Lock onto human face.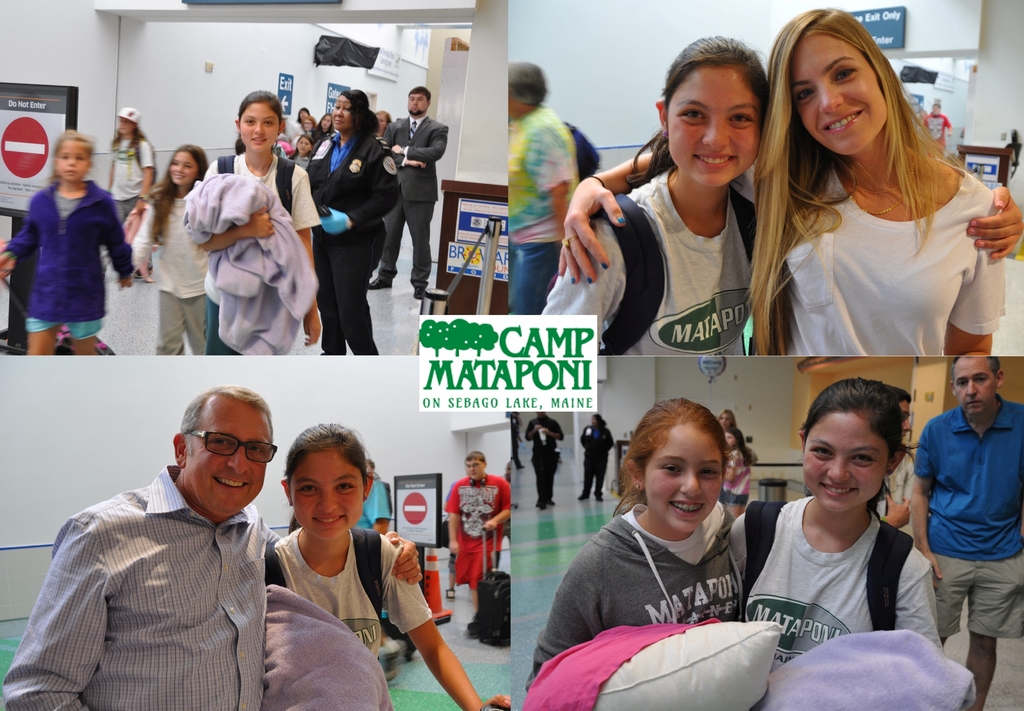
Locked: (left=297, top=139, right=312, bottom=157).
